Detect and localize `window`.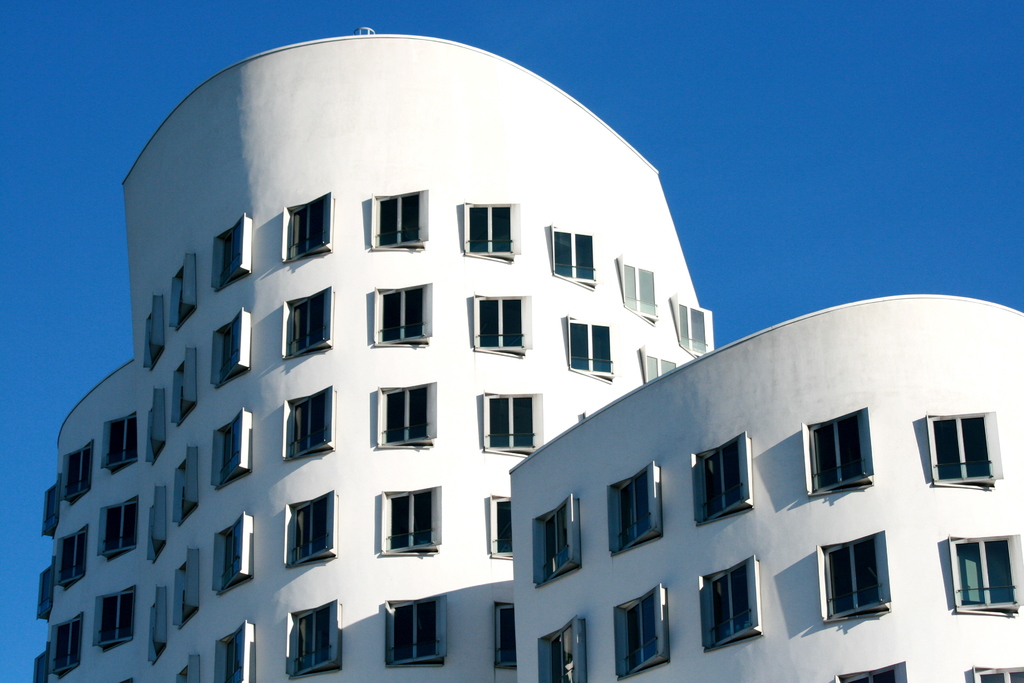
Localized at locate(535, 626, 584, 682).
